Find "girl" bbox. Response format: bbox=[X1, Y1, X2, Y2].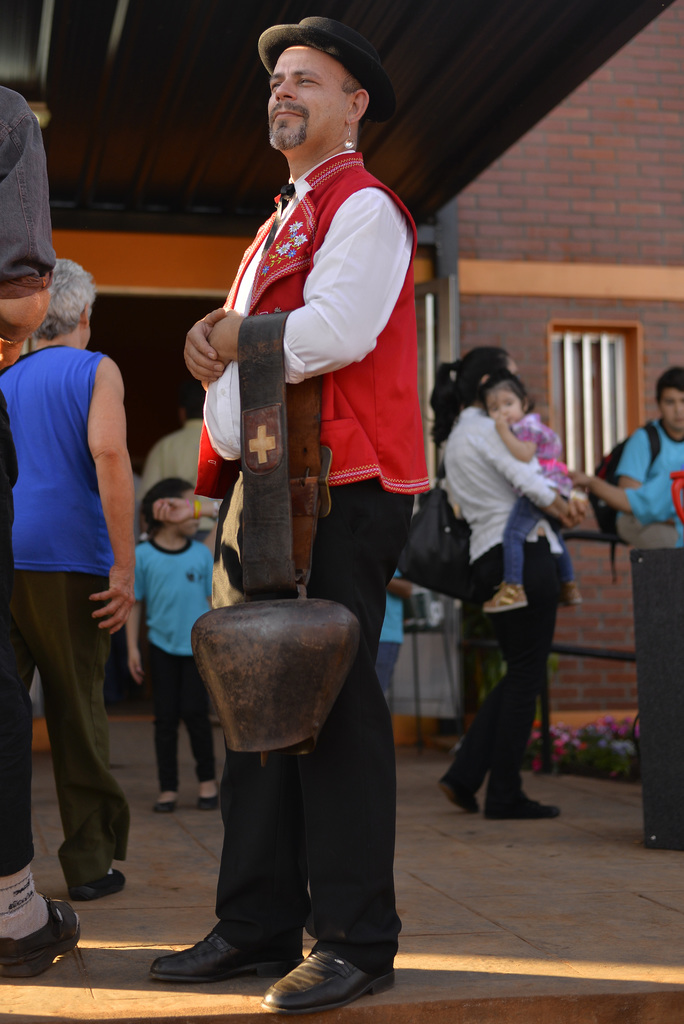
bbox=[386, 561, 427, 737].
